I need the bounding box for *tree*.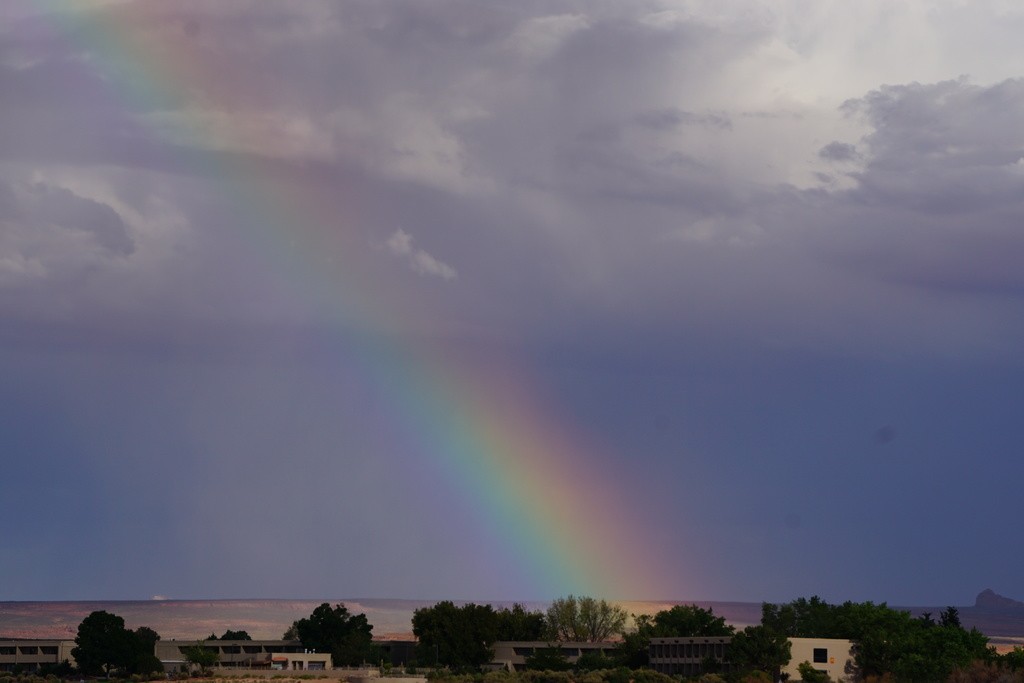
Here it is: [left=295, top=597, right=374, bottom=670].
